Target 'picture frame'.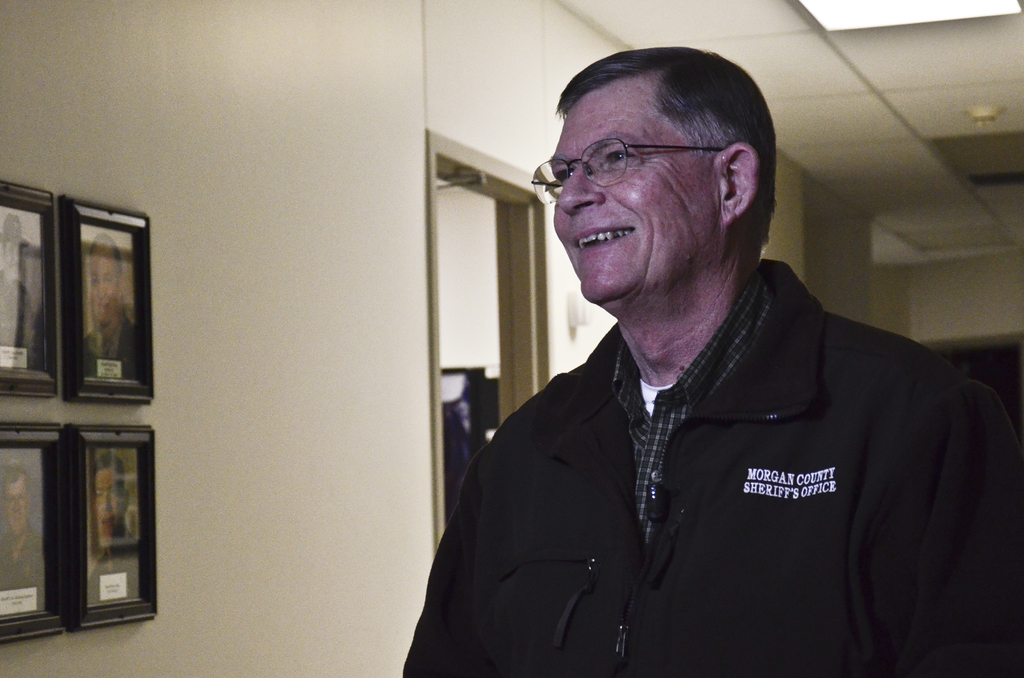
Target region: (left=60, top=192, right=154, bottom=401).
